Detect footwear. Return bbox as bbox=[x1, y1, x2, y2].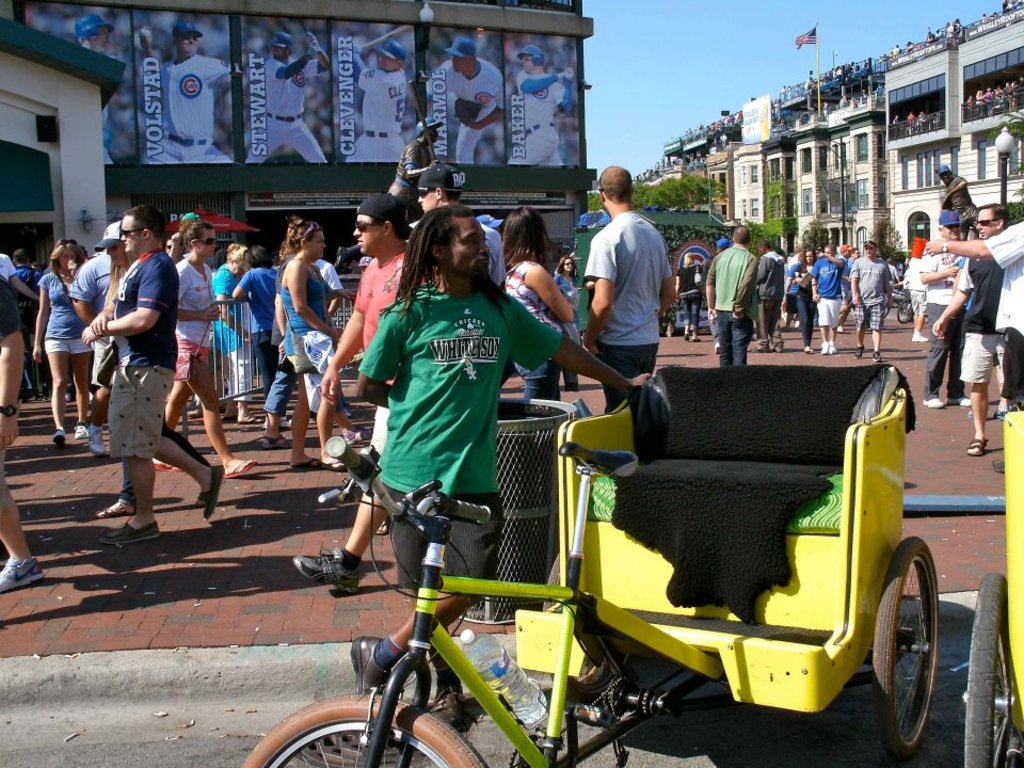
bbox=[819, 340, 825, 355].
